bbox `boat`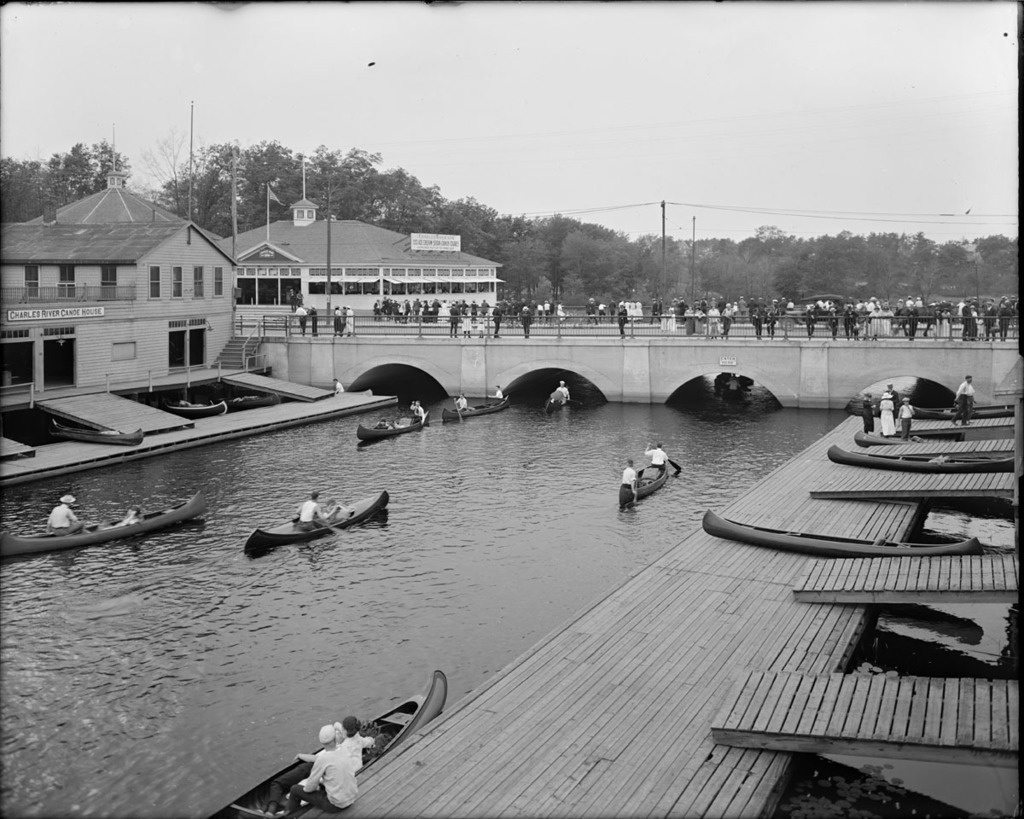
(x1=721, y1=374, x2=753, y2=399)
